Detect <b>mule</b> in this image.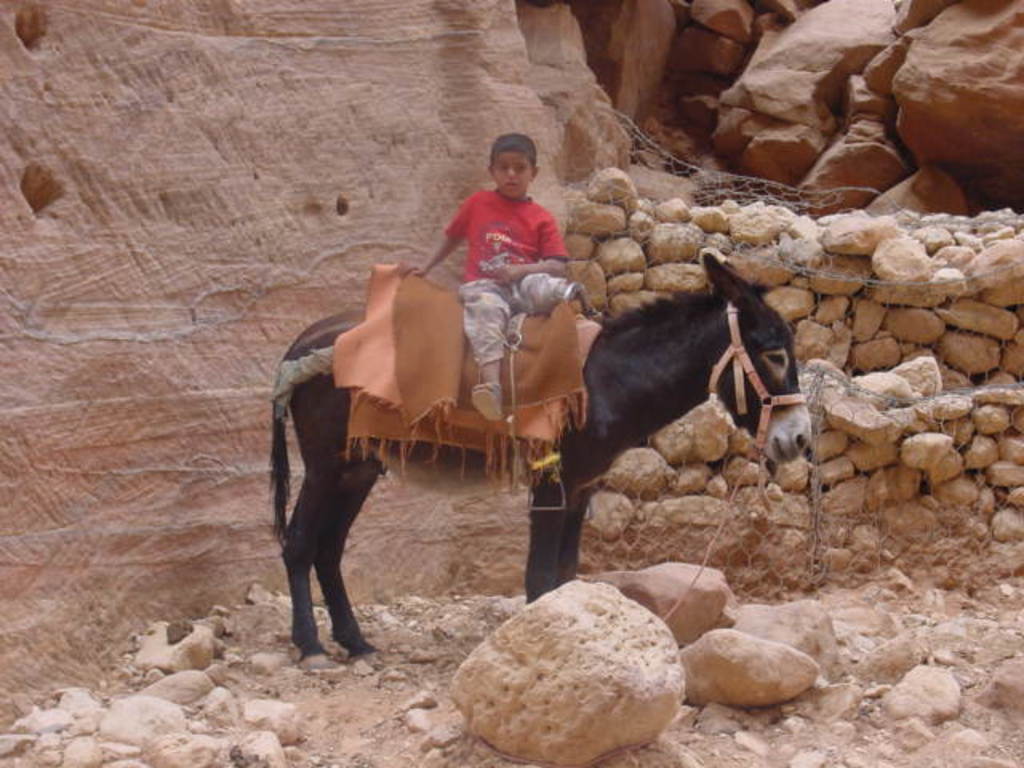
Detection: pyautogui.locateOnScreen(269, 246, 811, 670).
